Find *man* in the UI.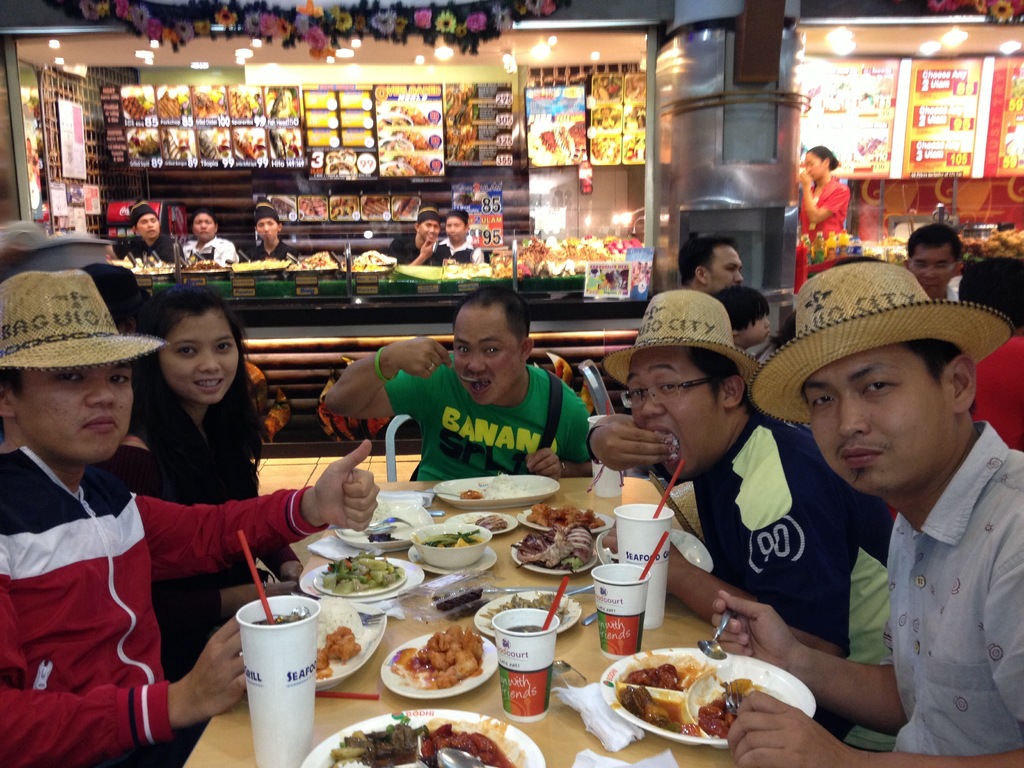
UI element at x1=321, y1=283, x2=588, y2=476.
